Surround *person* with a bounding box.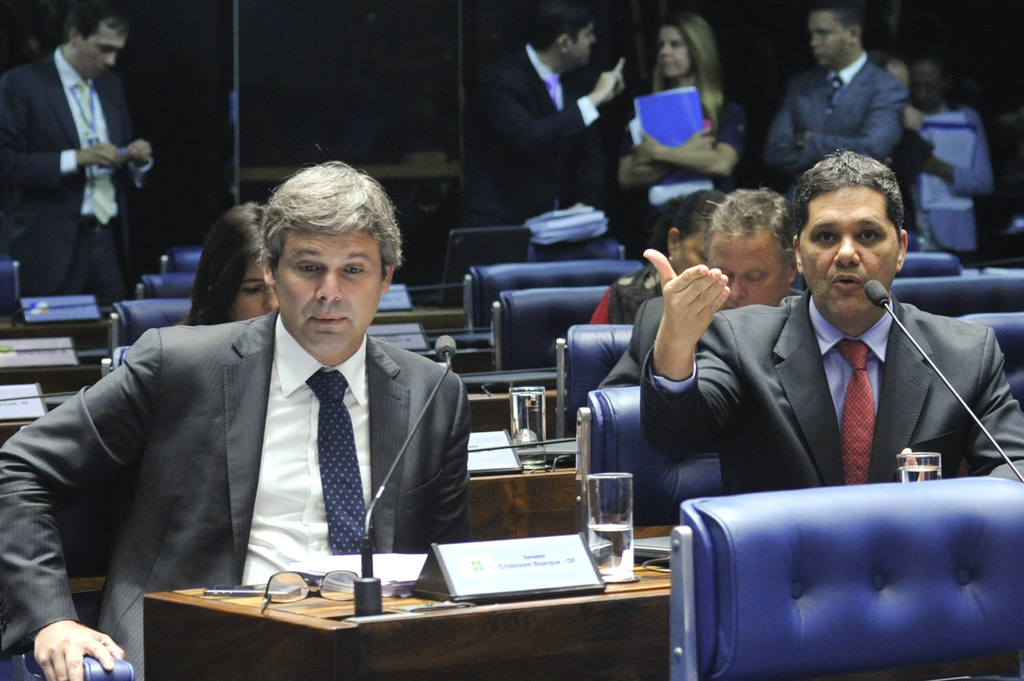
bbox=[590, 188, 808, 389].
